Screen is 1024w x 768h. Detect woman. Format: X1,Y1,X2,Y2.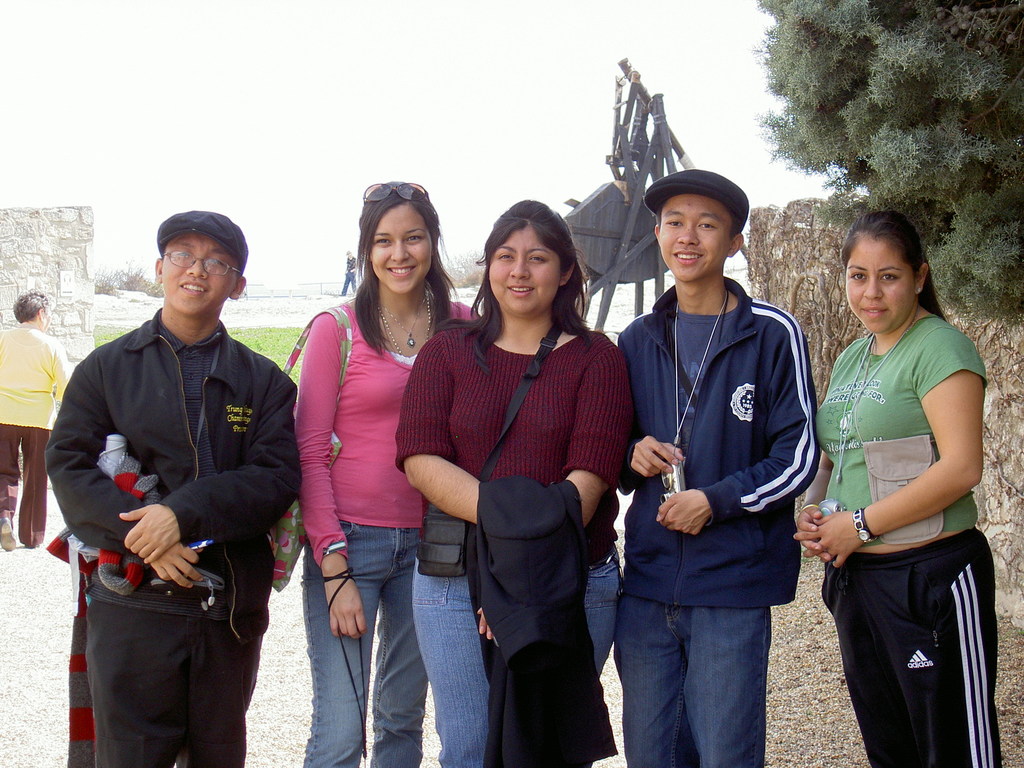
289,178,479,767.
